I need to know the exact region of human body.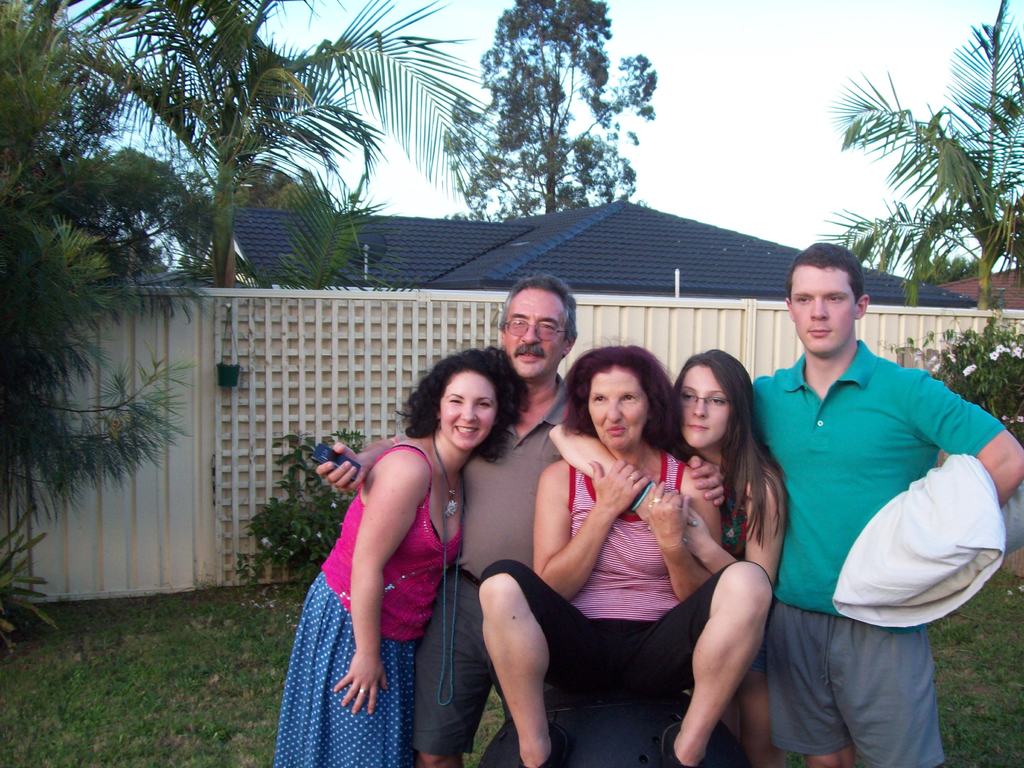
Region: Rect(733, 243, 1023, 767).
